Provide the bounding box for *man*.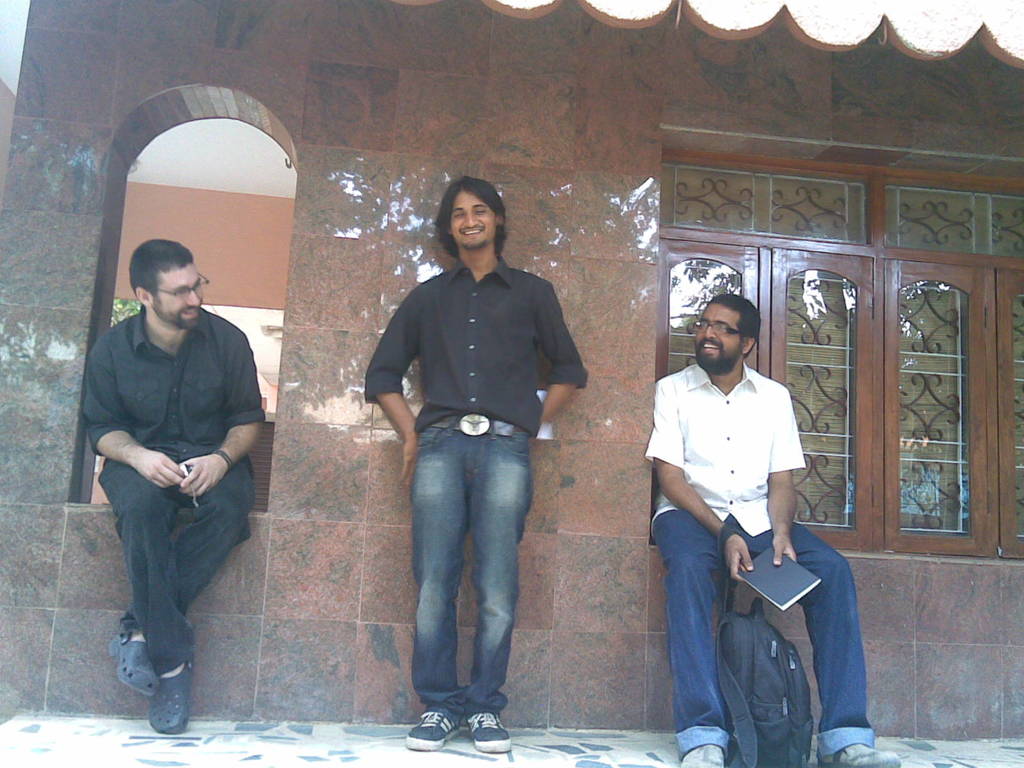
[x1=644, y1=292, x2=902, y2=767].
